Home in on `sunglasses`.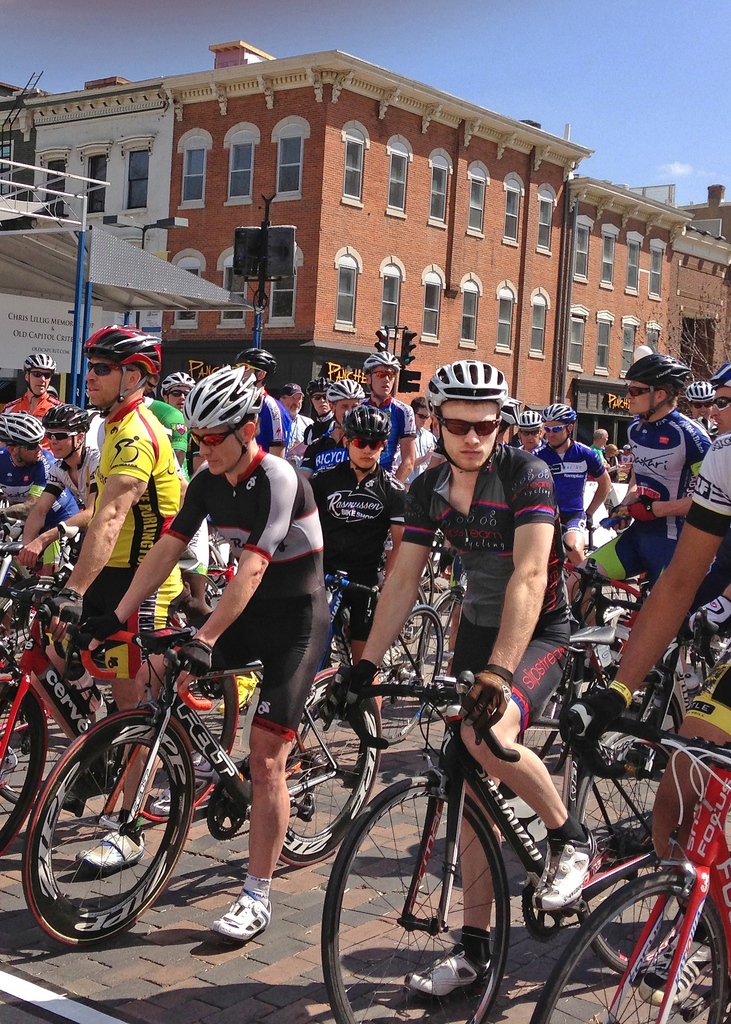
Homed in at {"x1": 628, "y1": 388, "x2": 659, "y2": 397}.
